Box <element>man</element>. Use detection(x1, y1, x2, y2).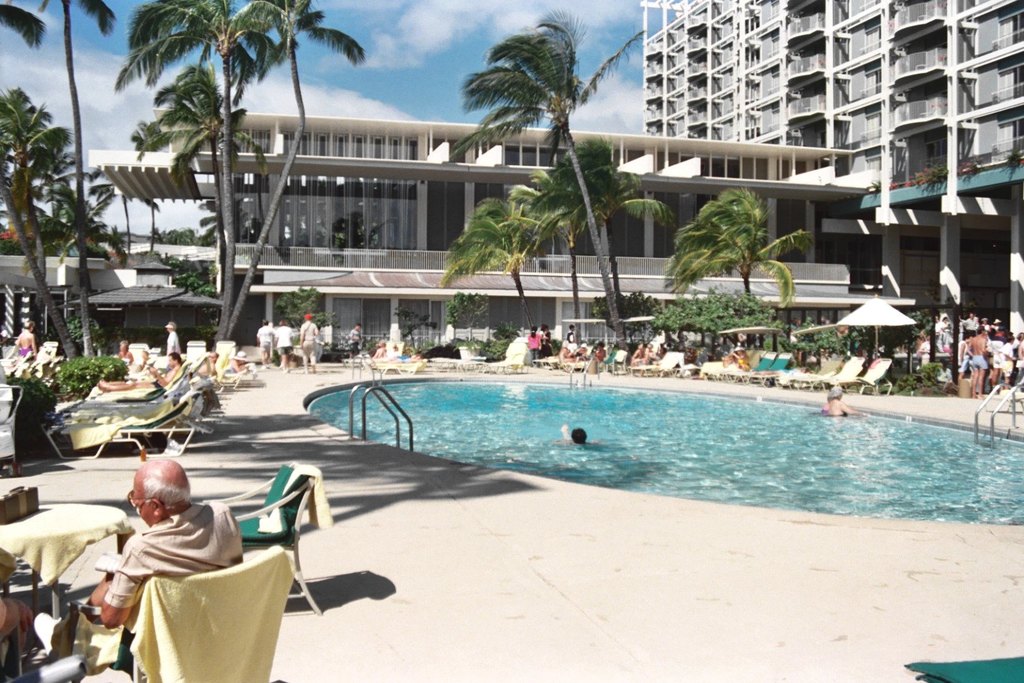
detection(444, 331, 484, 365).
